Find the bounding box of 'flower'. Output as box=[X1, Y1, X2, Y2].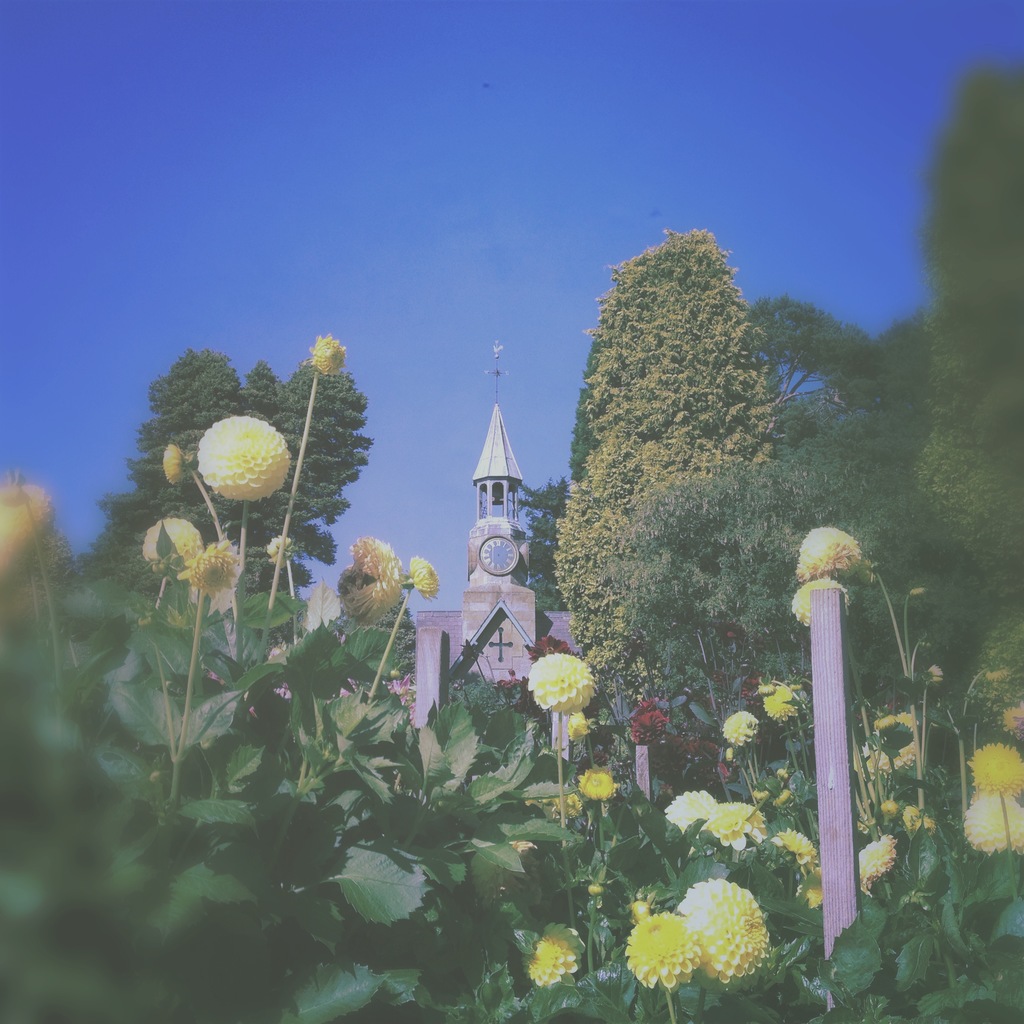
box=[760, 683, 798, 717].
